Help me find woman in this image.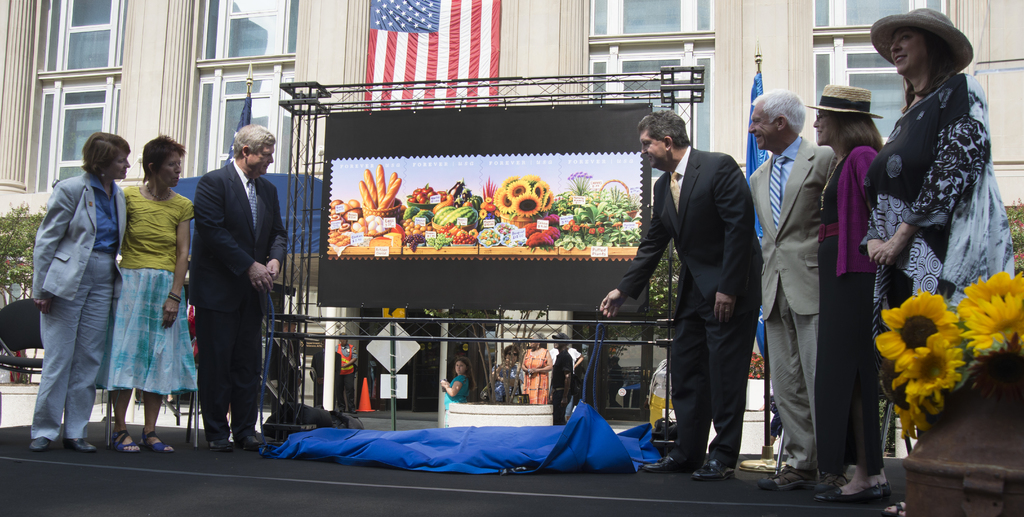
Found it: left=855, top=0, right=1018, bottom=516.
